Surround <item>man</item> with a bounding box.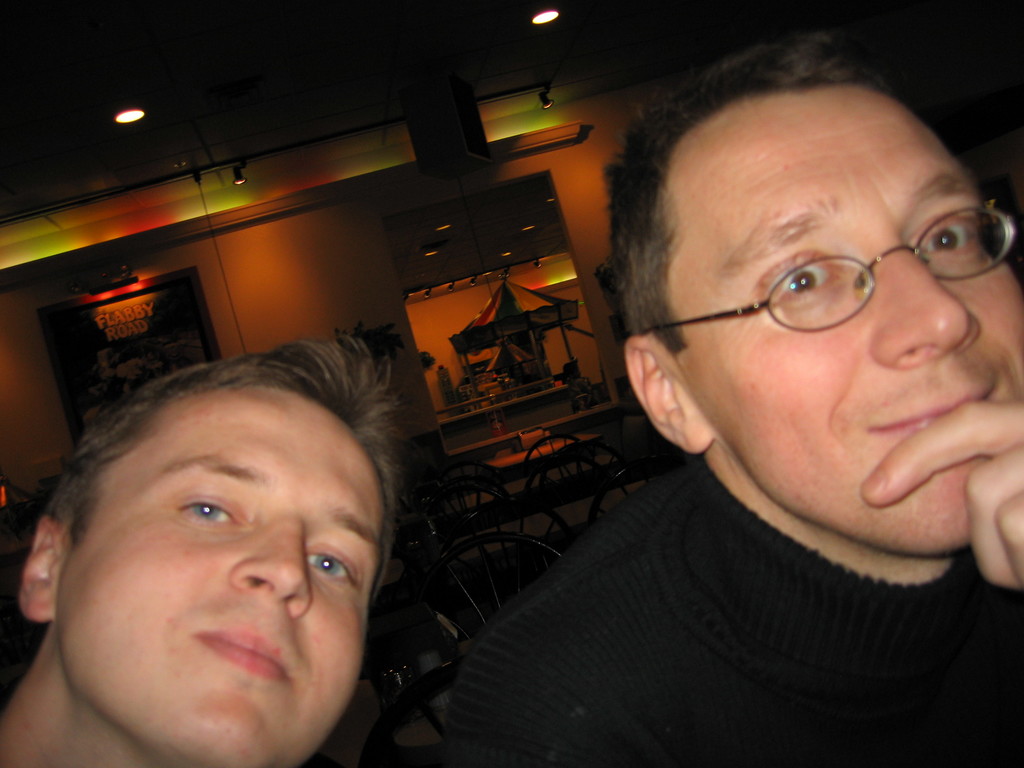
x1=0 y1=336 x2=402 y2=767.
